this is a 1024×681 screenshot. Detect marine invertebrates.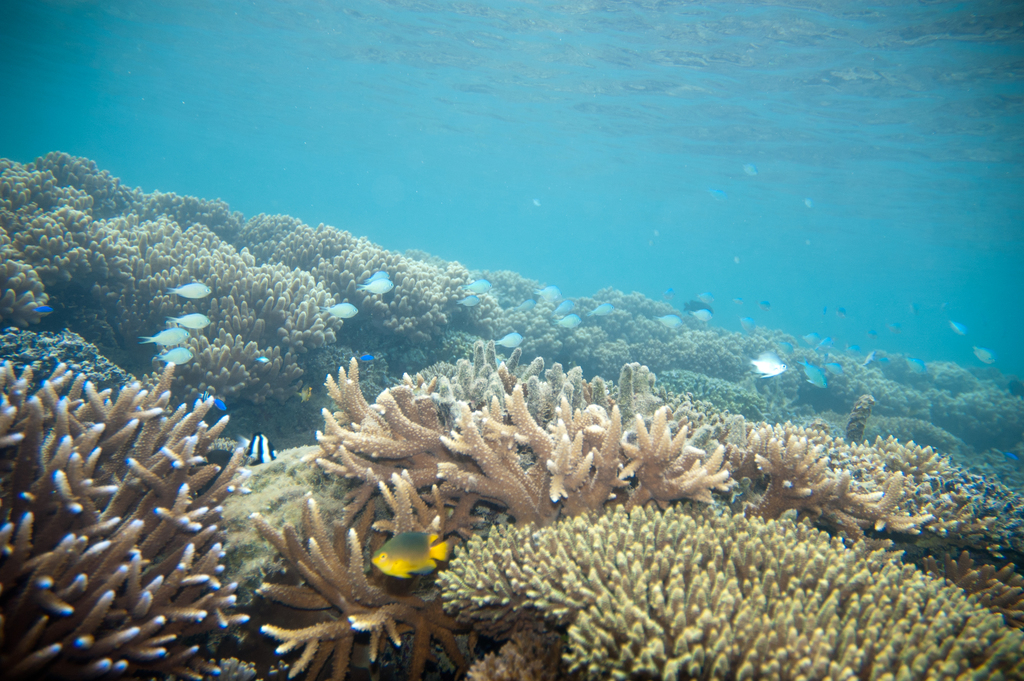
box(111, 183, 279, 263).
